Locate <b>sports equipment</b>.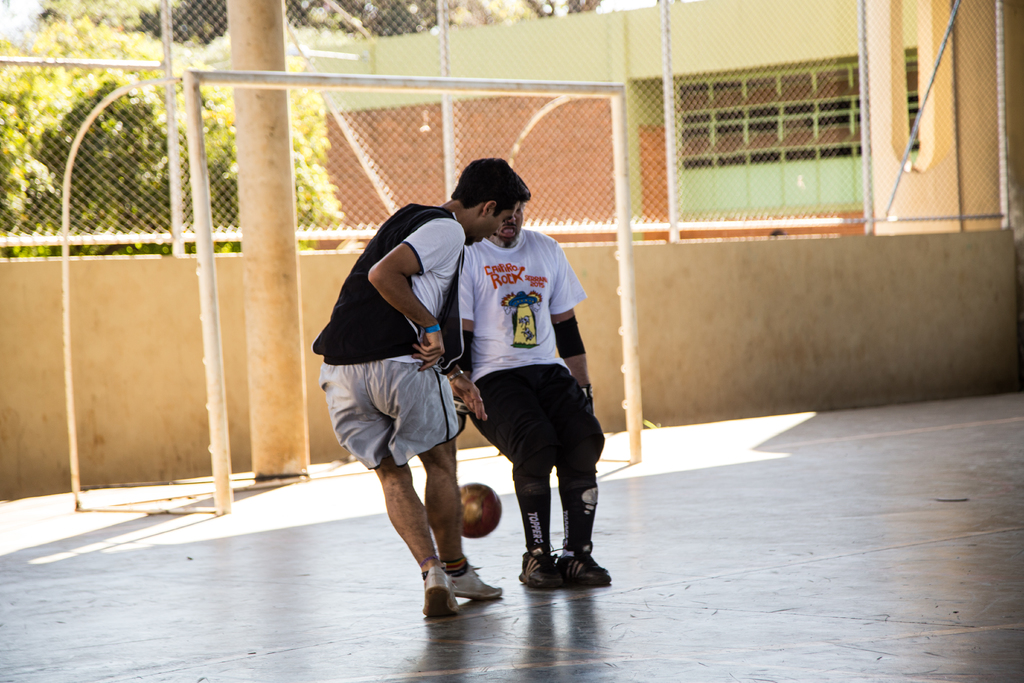
Bounding box: BBox(520, 547, 564, 592).
